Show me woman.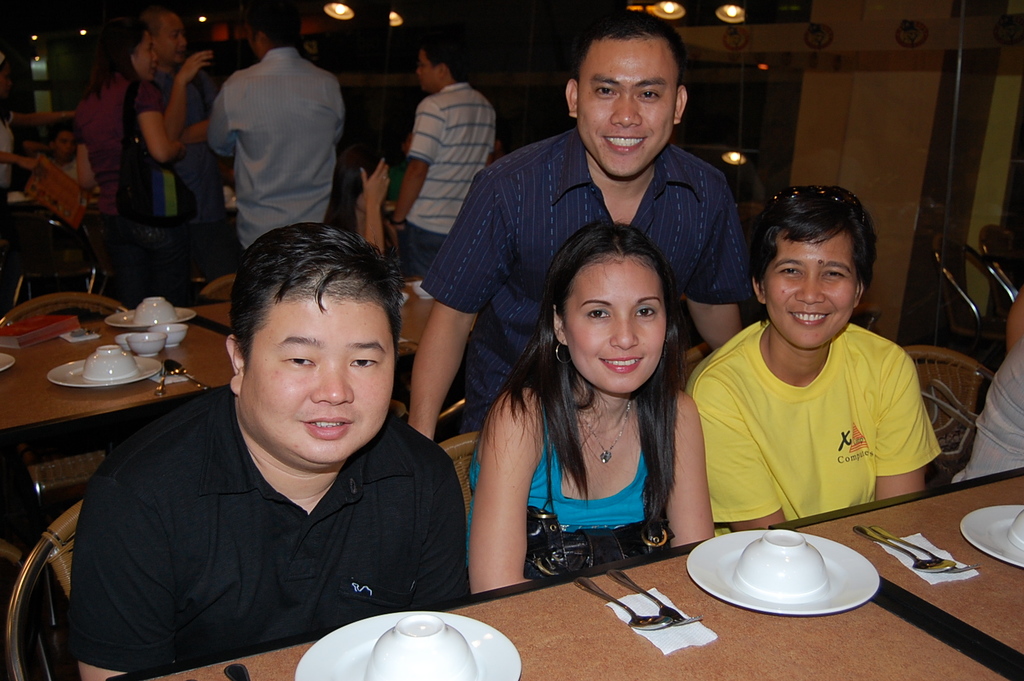
woman is here: x1=470, y1=219, x2=716, y2=600.
